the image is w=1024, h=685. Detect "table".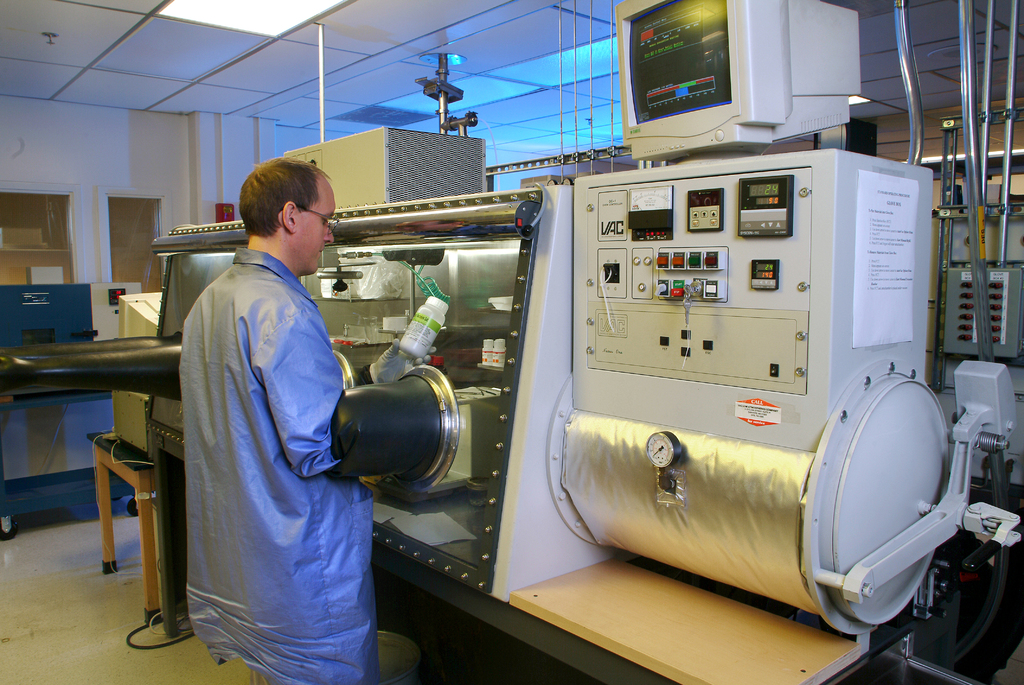
Detection: 83, 430, 159, 638.
